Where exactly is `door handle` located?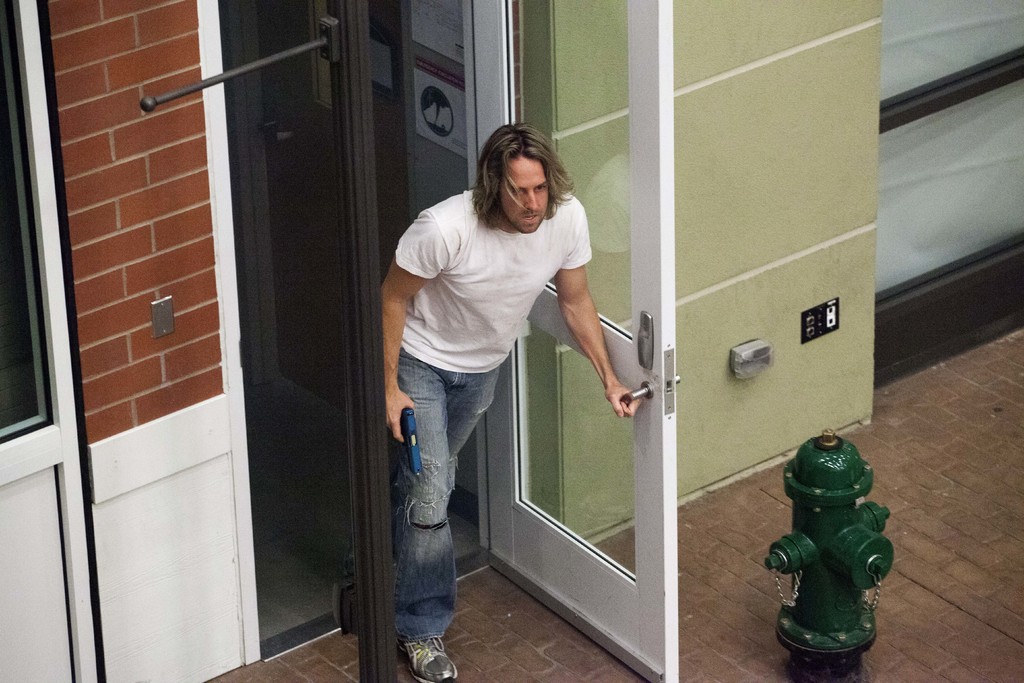
Its bounding box is locate(615, 382, 661, 413).
